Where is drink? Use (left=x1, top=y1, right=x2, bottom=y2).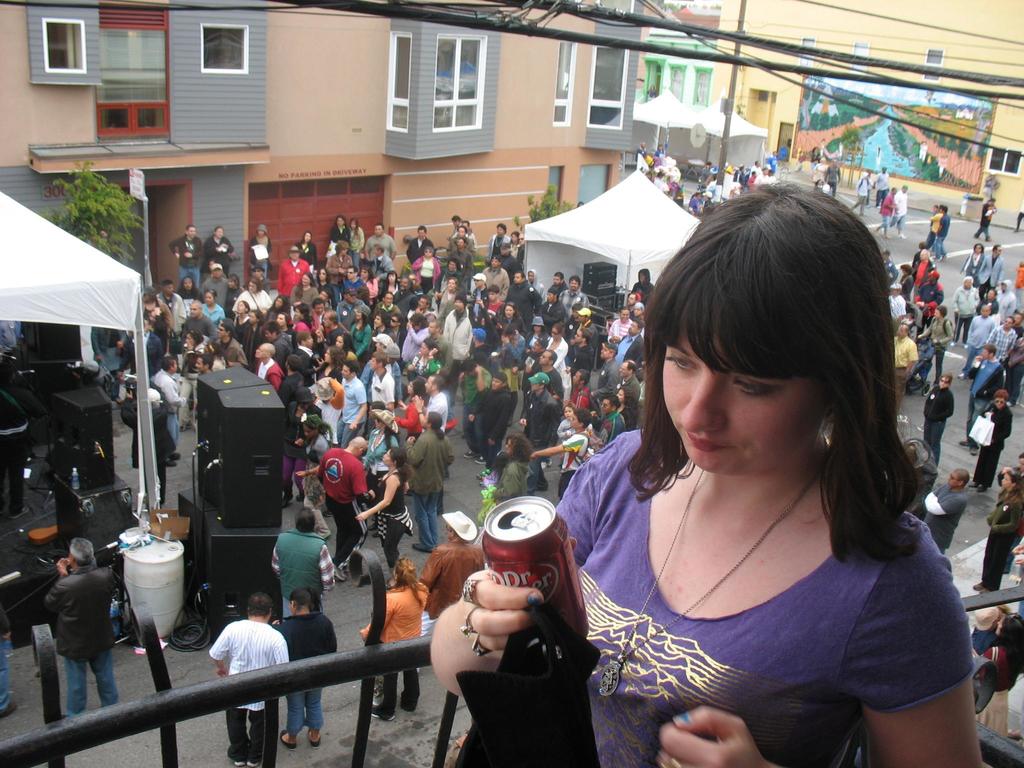
(left=482, top=495, right=593, bottom=650).
